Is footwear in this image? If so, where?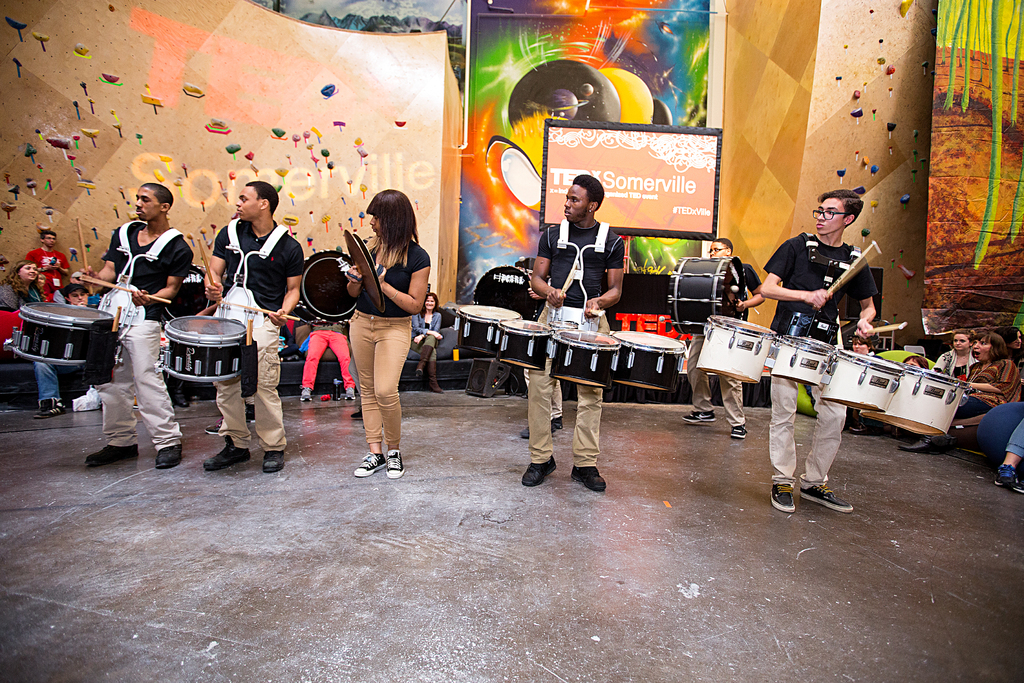
Yes, at (262,451,287,472).
